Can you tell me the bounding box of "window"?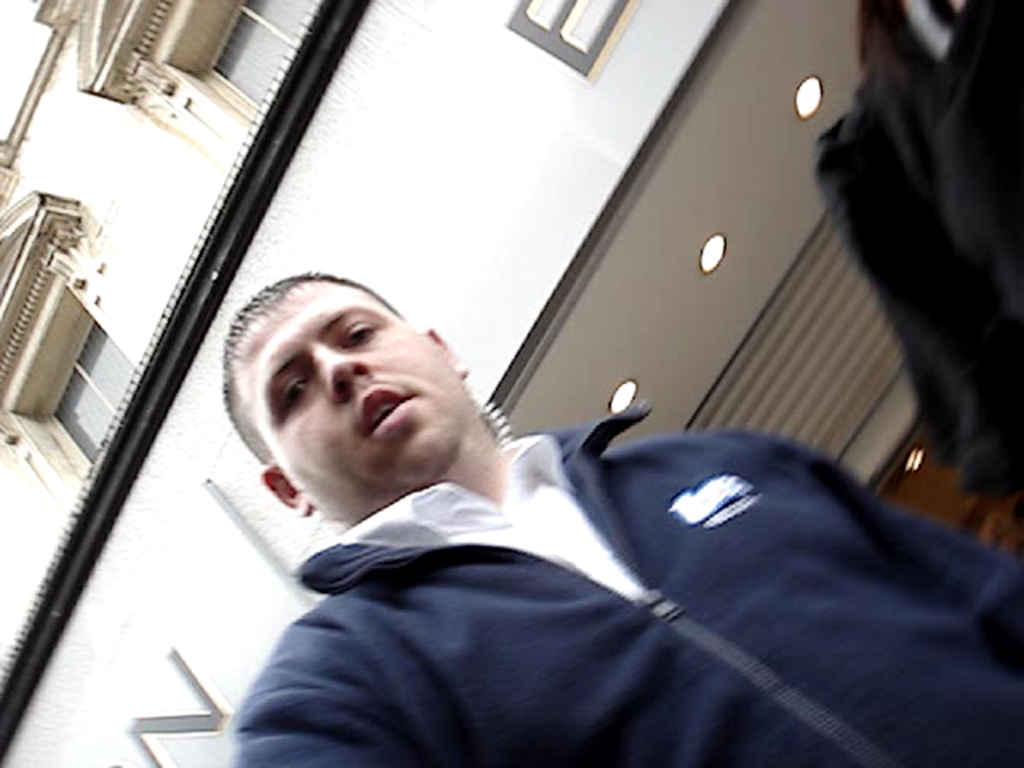
bbox=[46, 0, 320, 179].
